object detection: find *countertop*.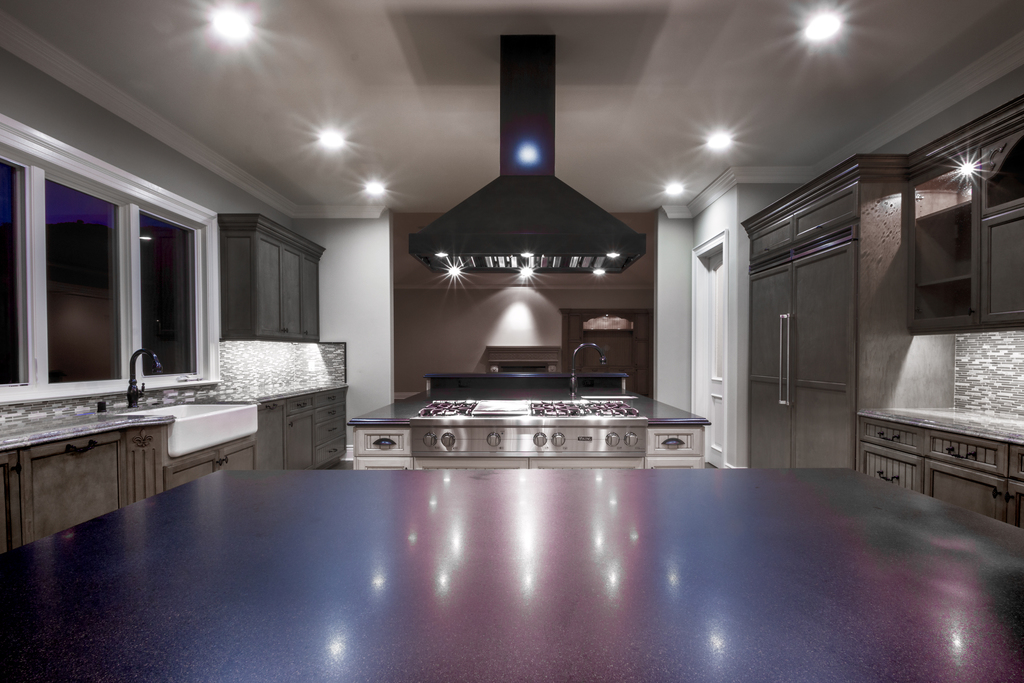
[348, 388, 708, 429].
